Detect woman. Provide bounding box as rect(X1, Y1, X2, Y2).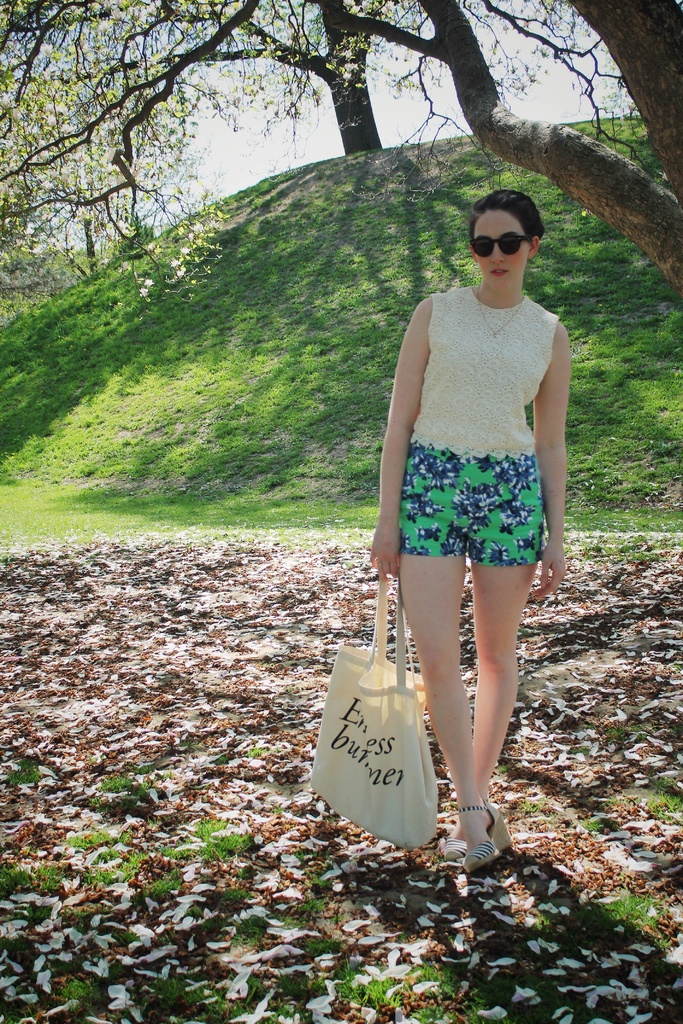
rect(350, 181, 588, 826).
